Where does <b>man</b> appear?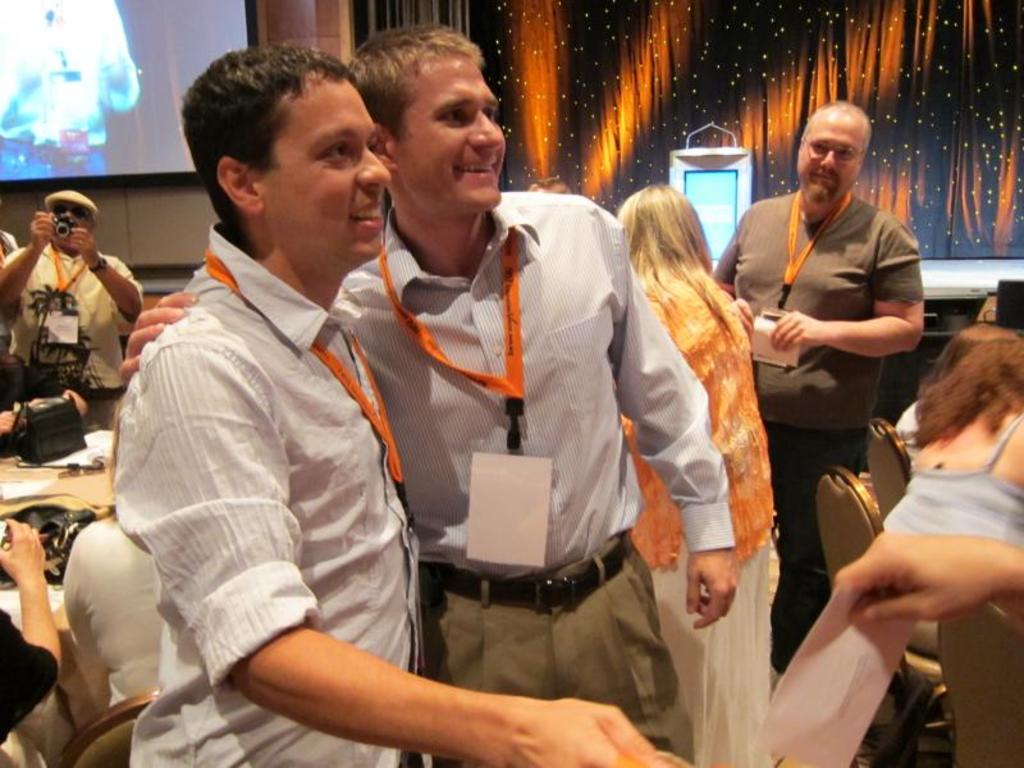
Appears at (0, 516, 61, 750).
